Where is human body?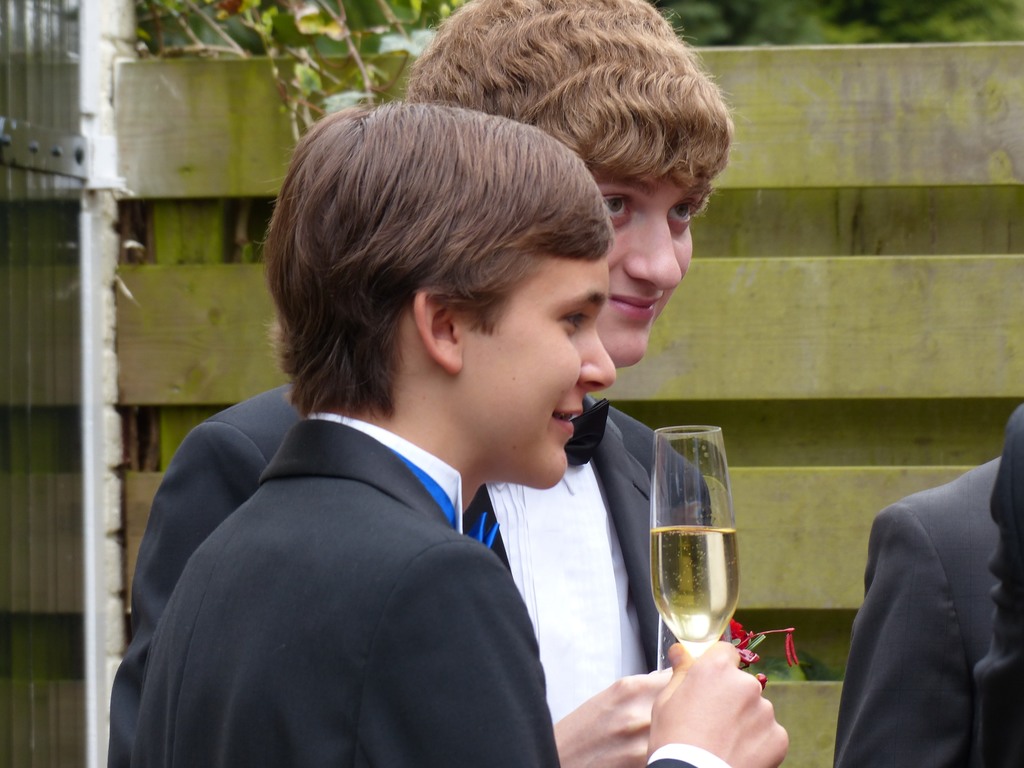
detection(104, 0, 733, 767).
